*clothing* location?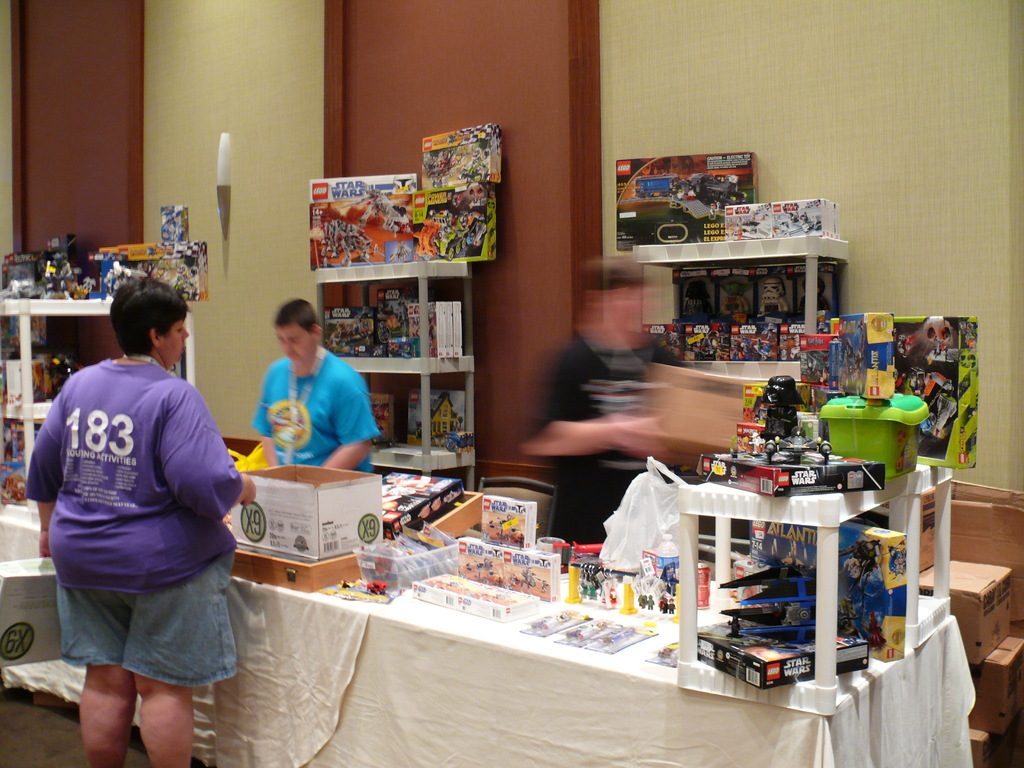
{"x1": 34, "y1": 314, "x2": 234, "y2": 710}
